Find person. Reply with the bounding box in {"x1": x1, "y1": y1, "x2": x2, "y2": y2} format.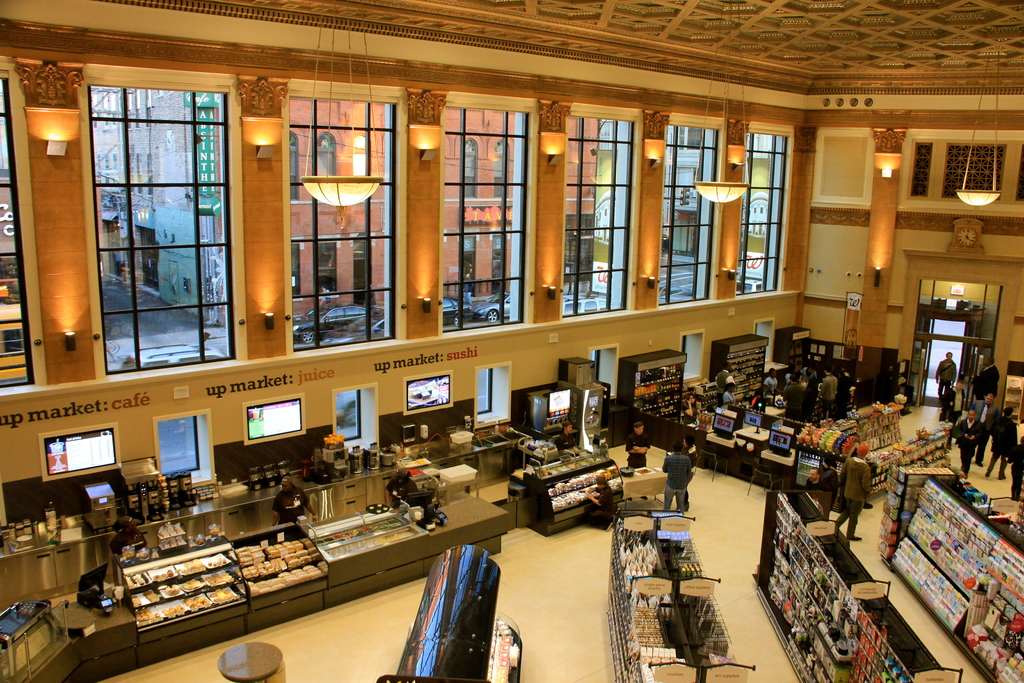
{"x1": 661, "y1": 434, "x2": 695, "y2": 509}.
